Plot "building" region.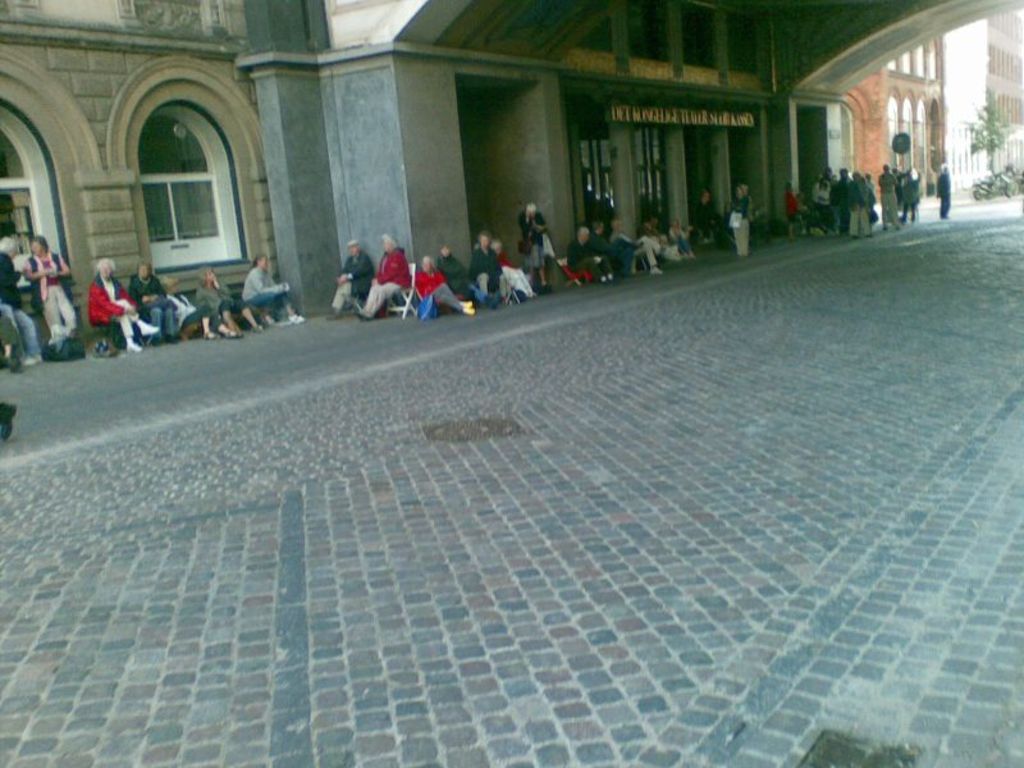
Plotted at detection(886, 38, 946, 195).
